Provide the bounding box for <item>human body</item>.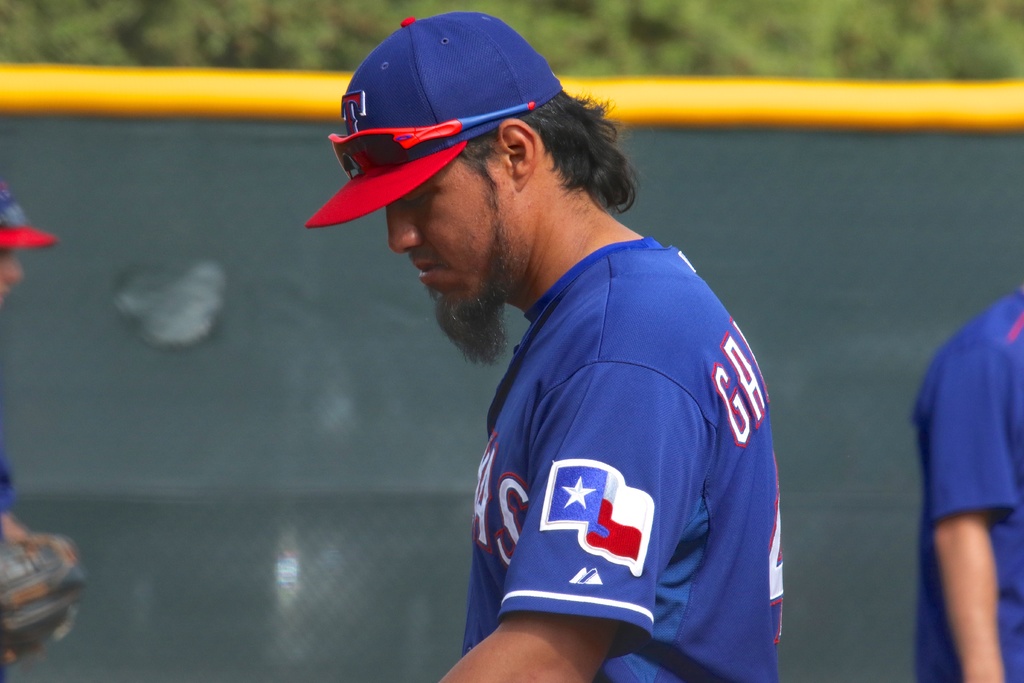
911,289,1023,680.
